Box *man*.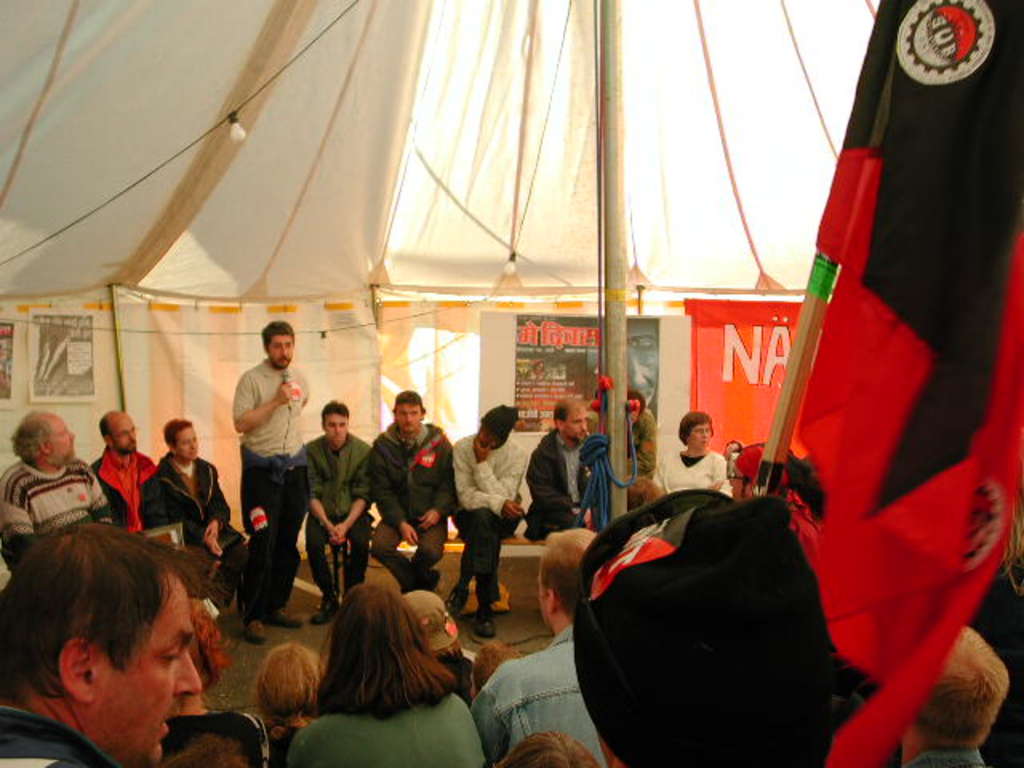
left=469, top=518, right=619, bottom=766.
